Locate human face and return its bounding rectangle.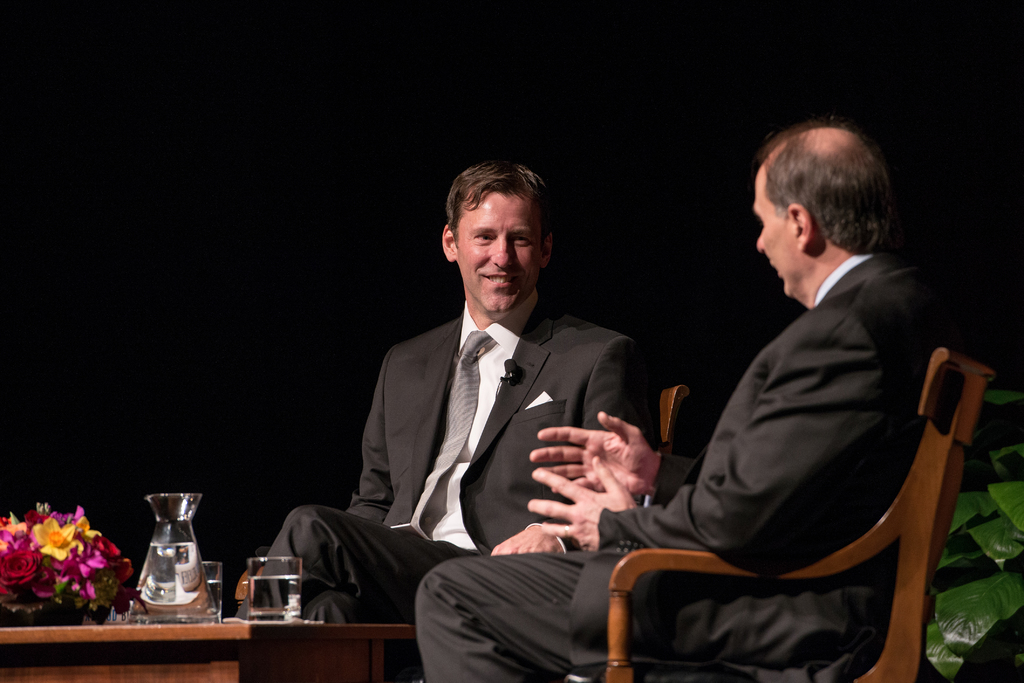
x1=444, y1=185, x2=540, y2=309.
